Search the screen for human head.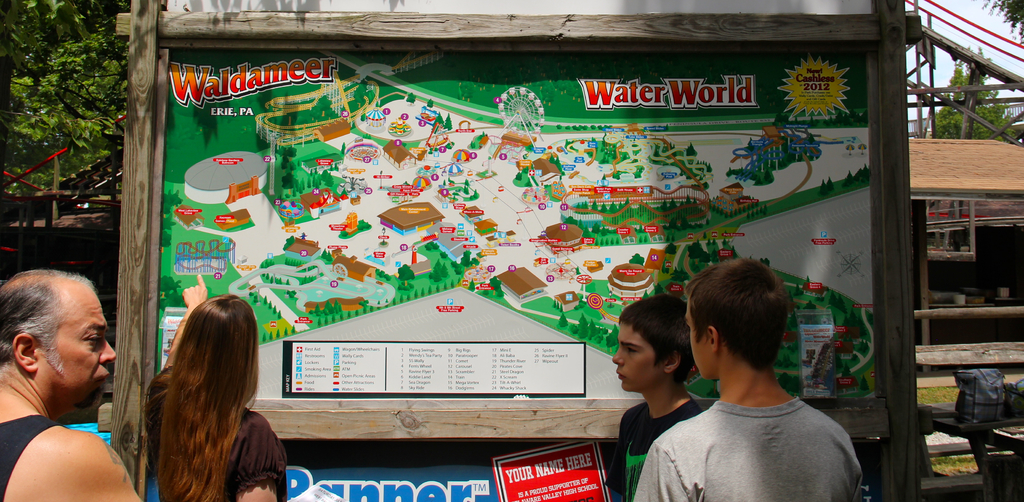
Found at left=13, top=262, right=106, bottom=406.
